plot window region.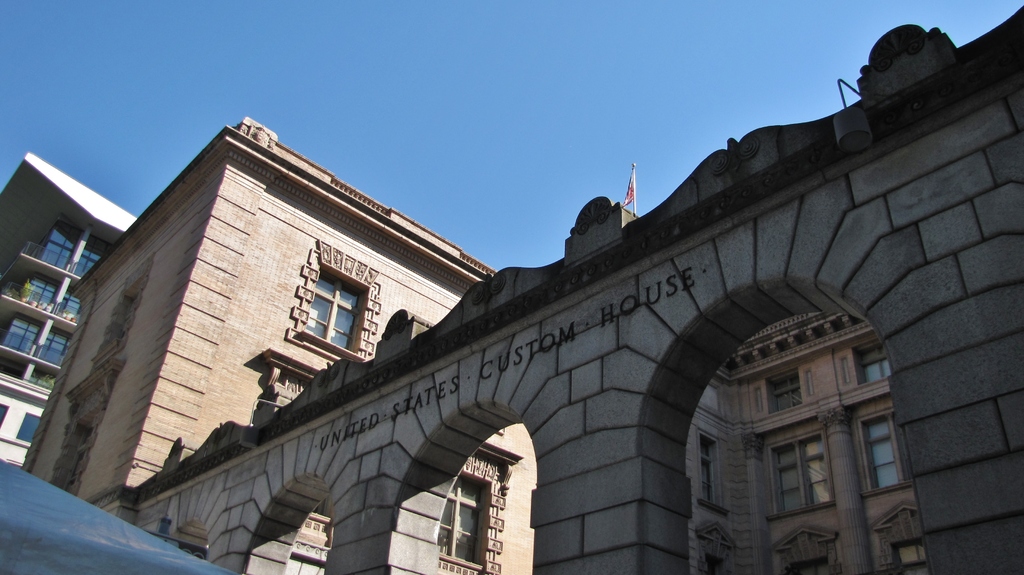
Plotted at {"left": 284, "top": 252, "right": 370, "bottom": 363}.
